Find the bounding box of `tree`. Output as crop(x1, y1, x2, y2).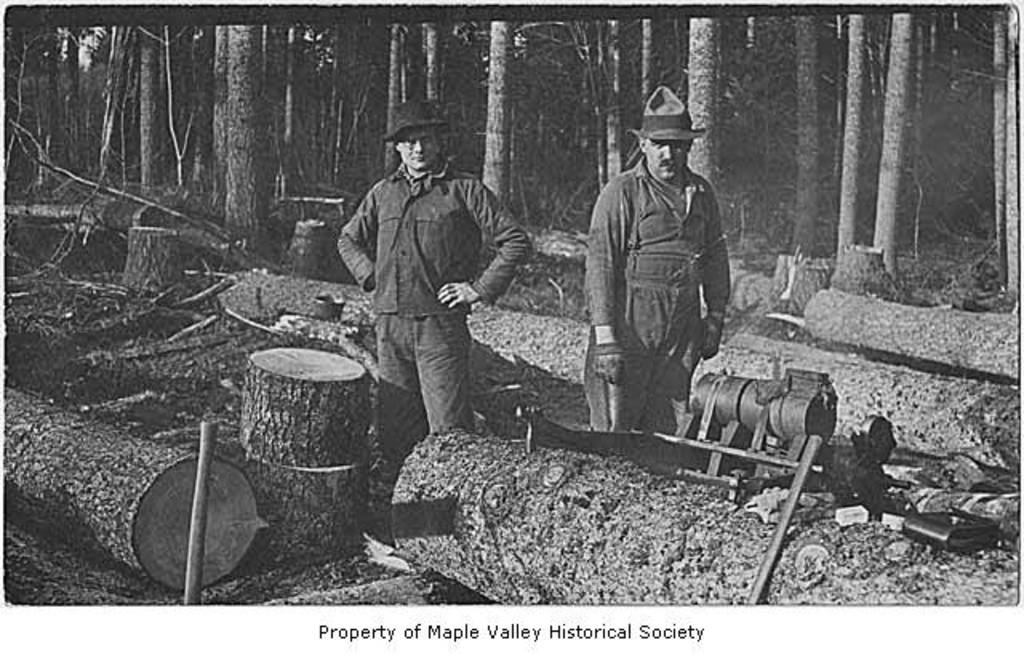
crop(789, 8, 824, 254).
